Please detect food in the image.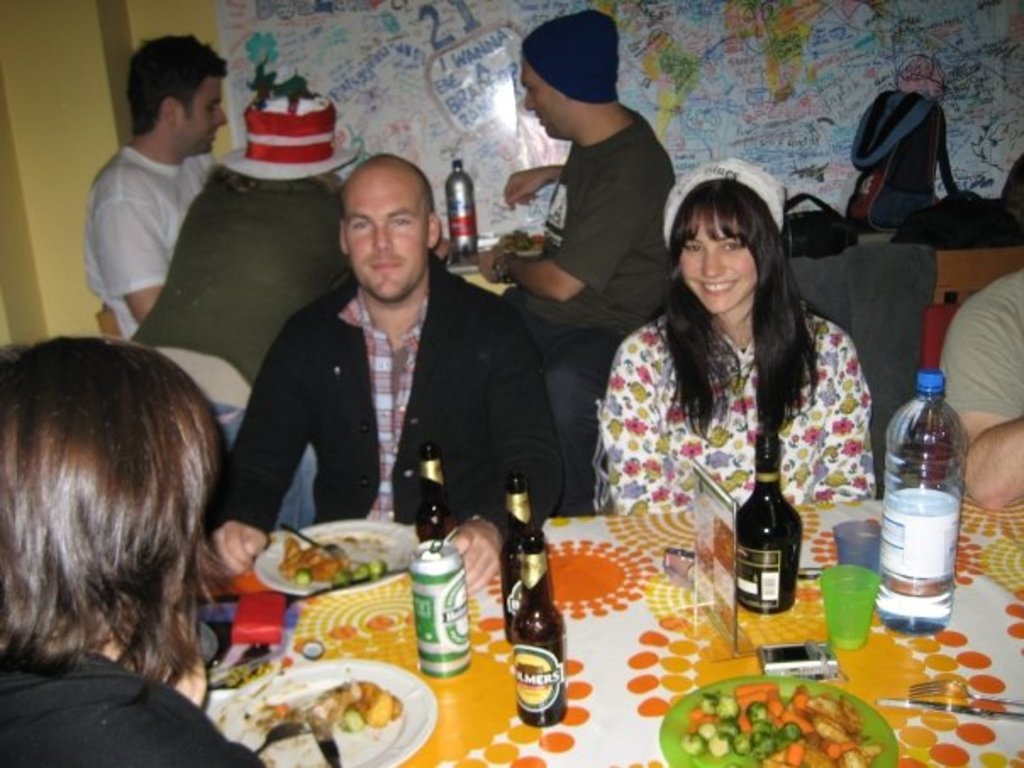
256/673/409/737.
